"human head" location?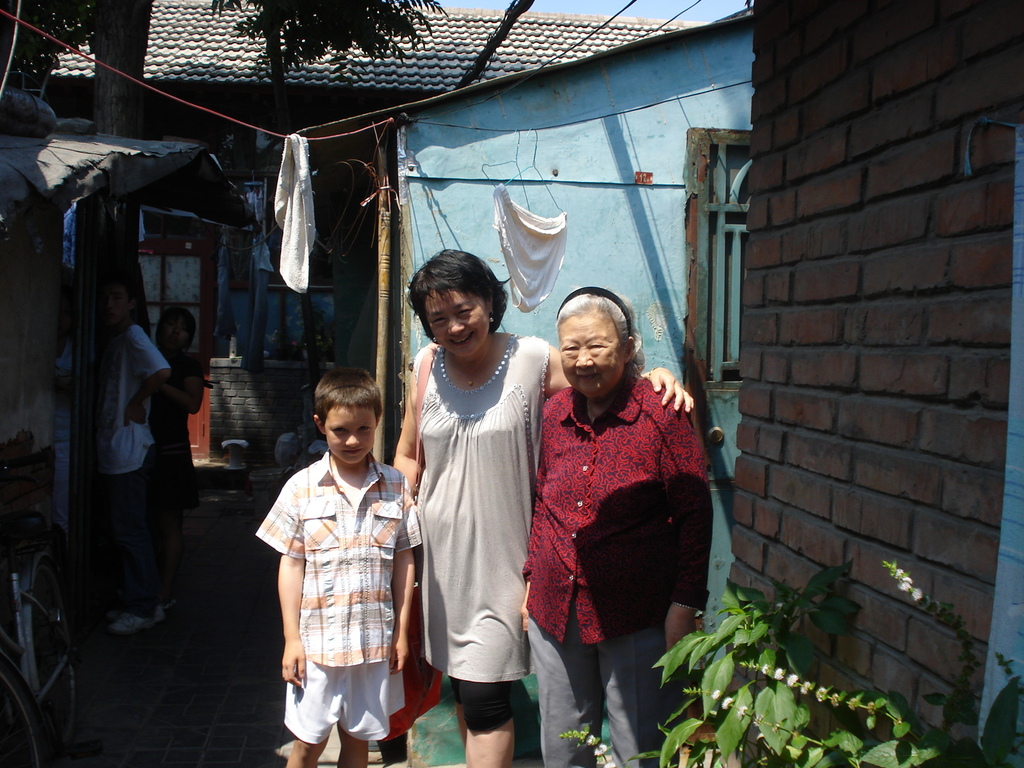
rect(403, 243, 506, 361)
